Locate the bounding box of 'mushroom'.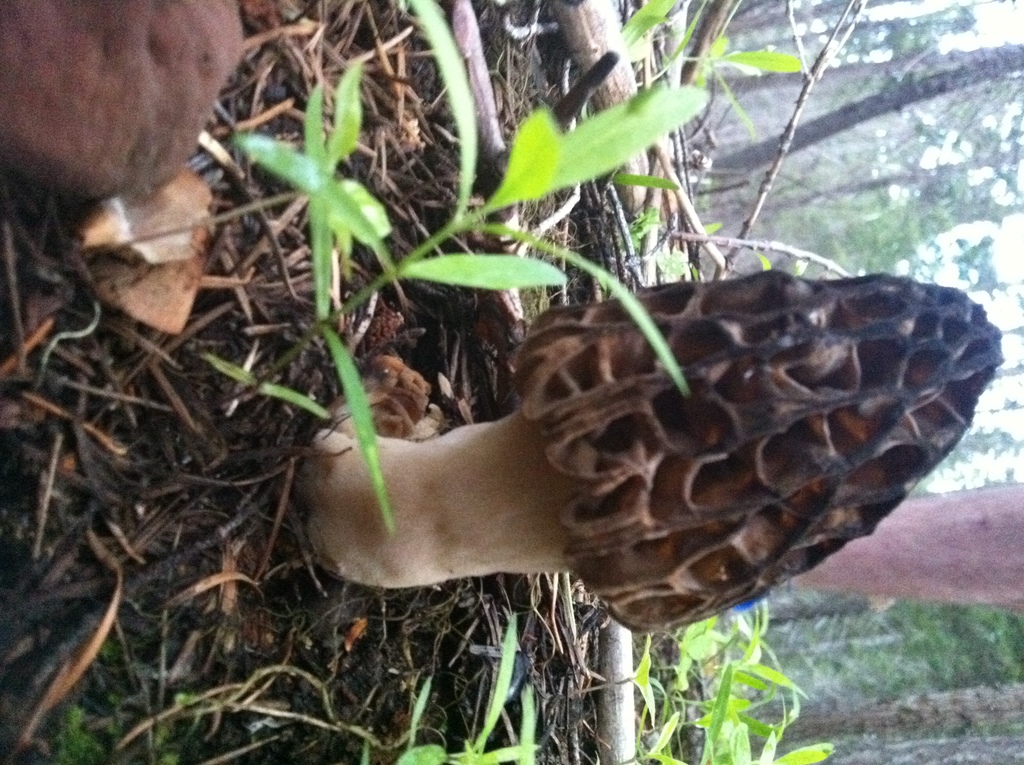
Bounding box: [269, 254, 969, 647].
